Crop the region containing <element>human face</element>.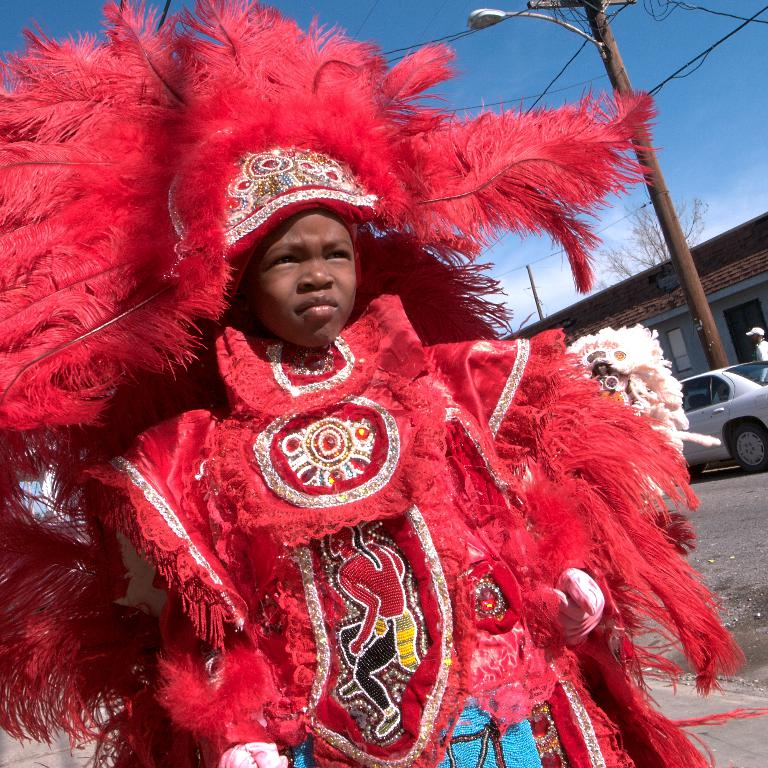
Crop region: left=595, top=364, right=609, bottom=378.
